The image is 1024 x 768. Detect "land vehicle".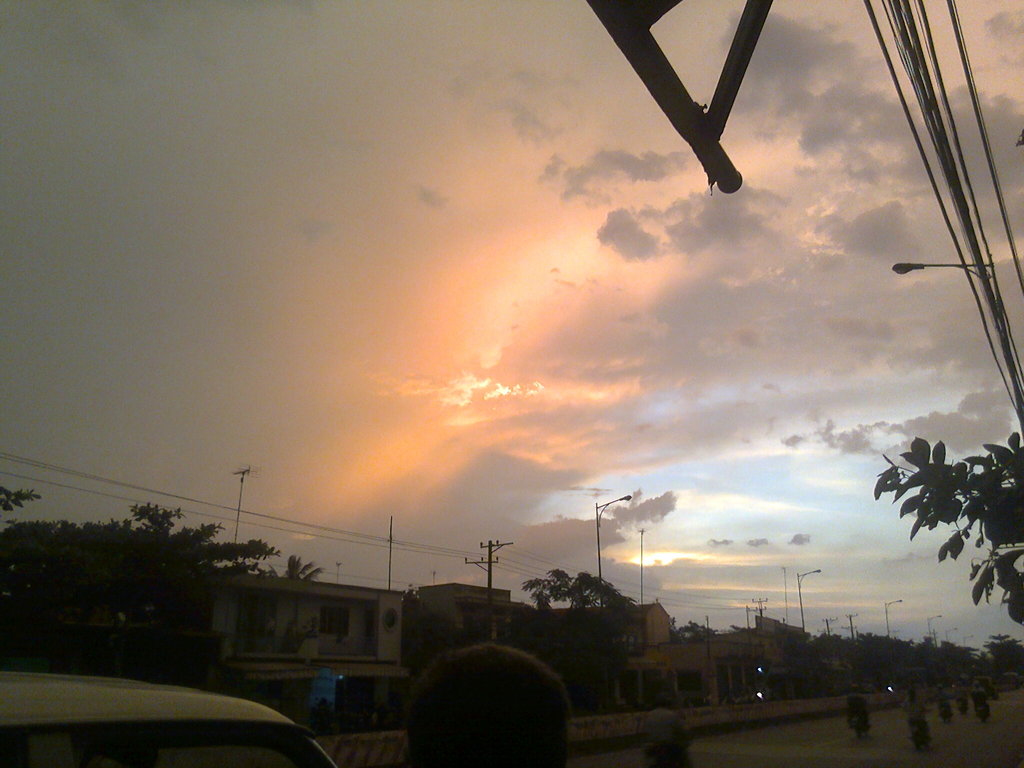
Detection: <bbox>853, 709, 867, 733</bbox>.
